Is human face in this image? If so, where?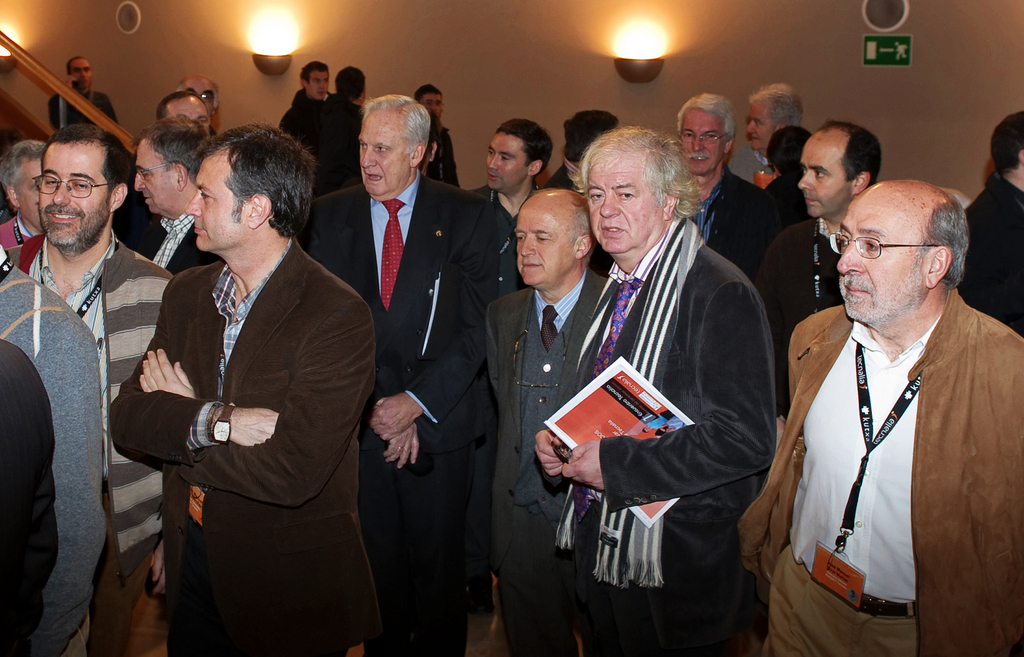
Yes, at {"left": 483, "top": 131, "right": 530, "bottom": 189}.
